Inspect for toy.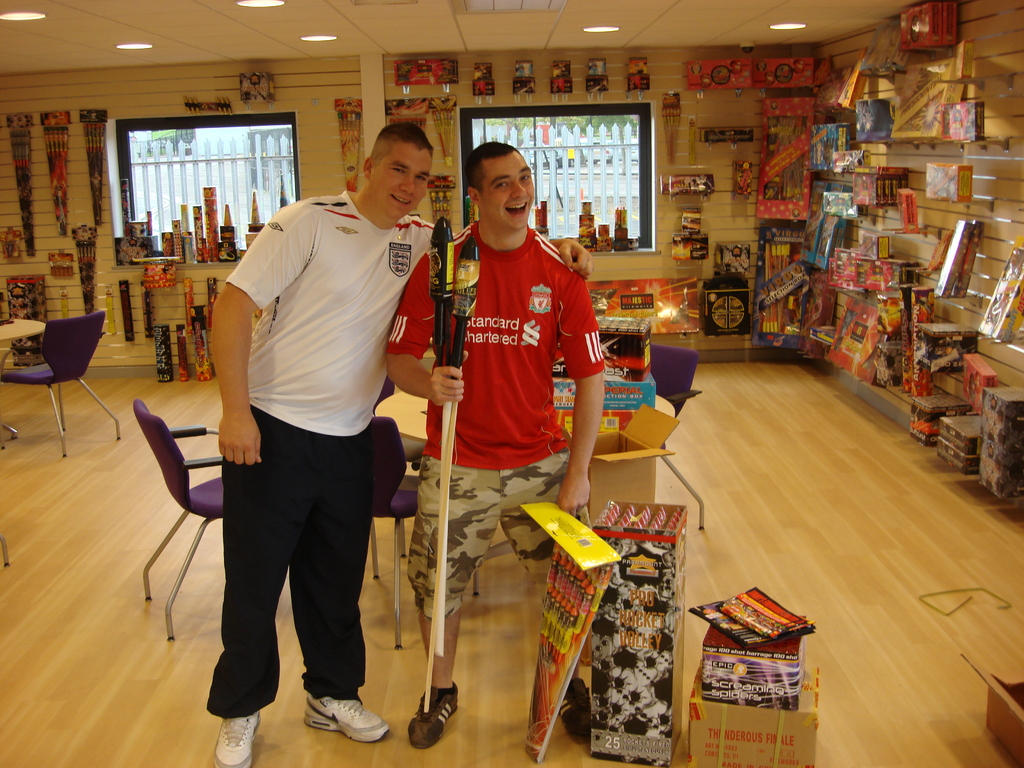
Inspection: 688,62,751,91.
